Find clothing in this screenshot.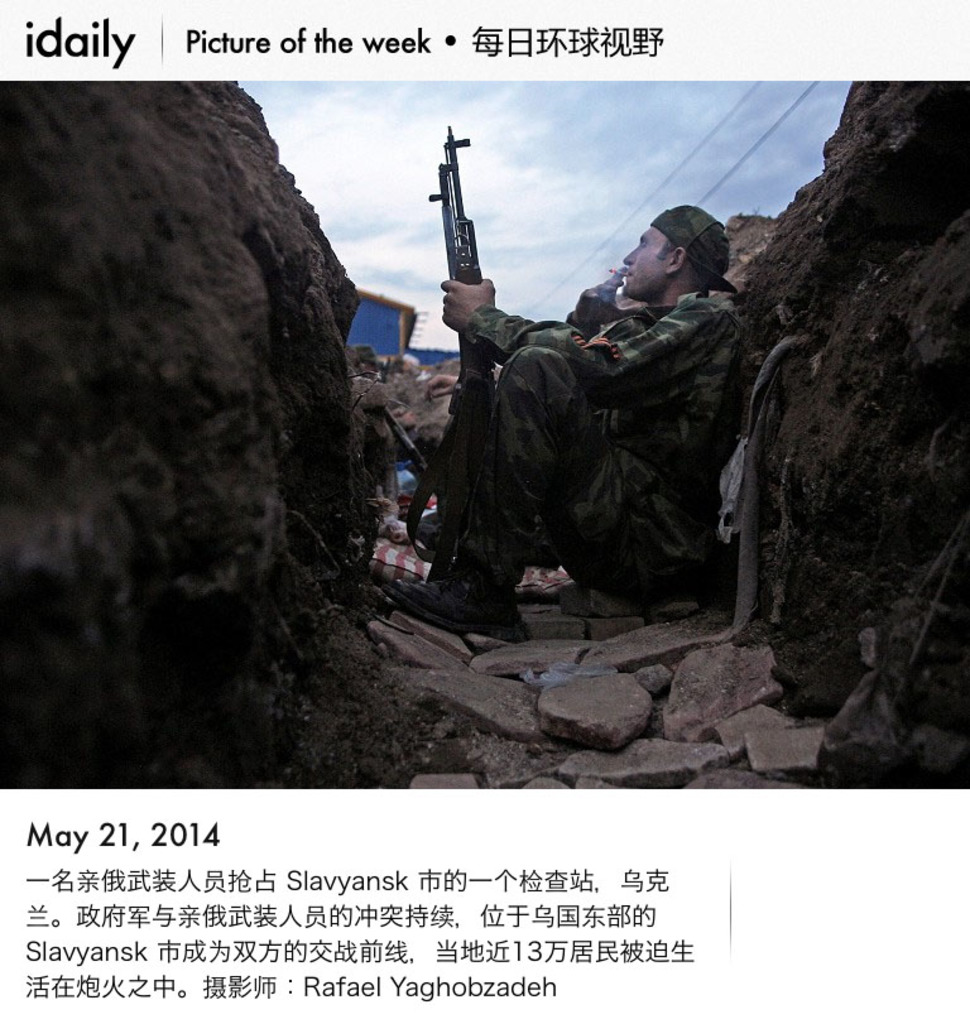
The bounding box for clothing is [402,285,726,611].
